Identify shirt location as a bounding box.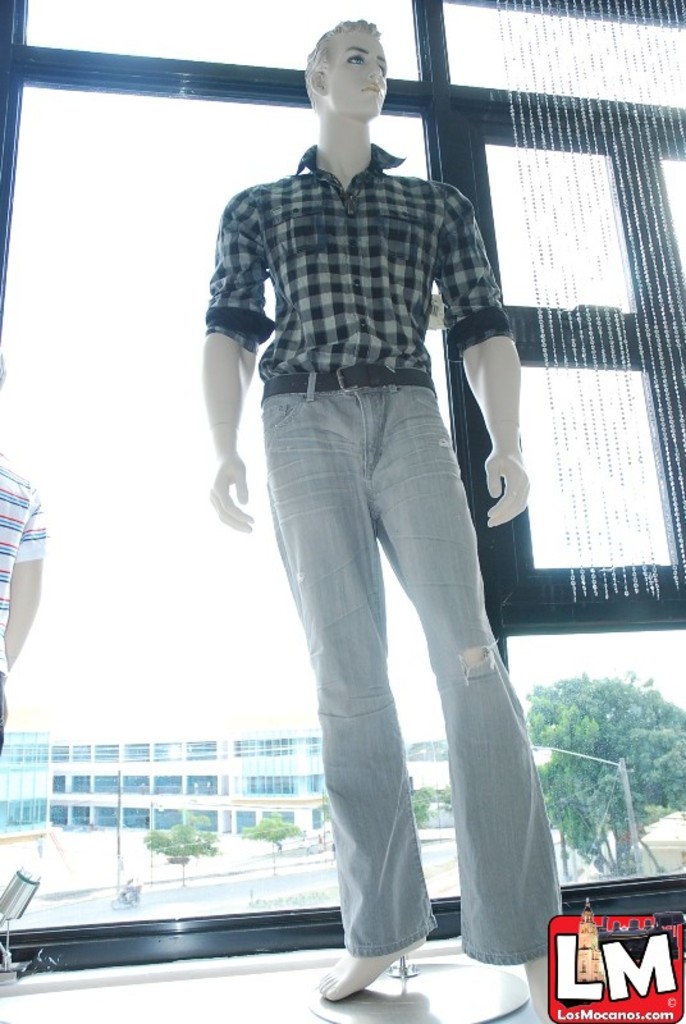
<box>202,138,514,380</box>.
